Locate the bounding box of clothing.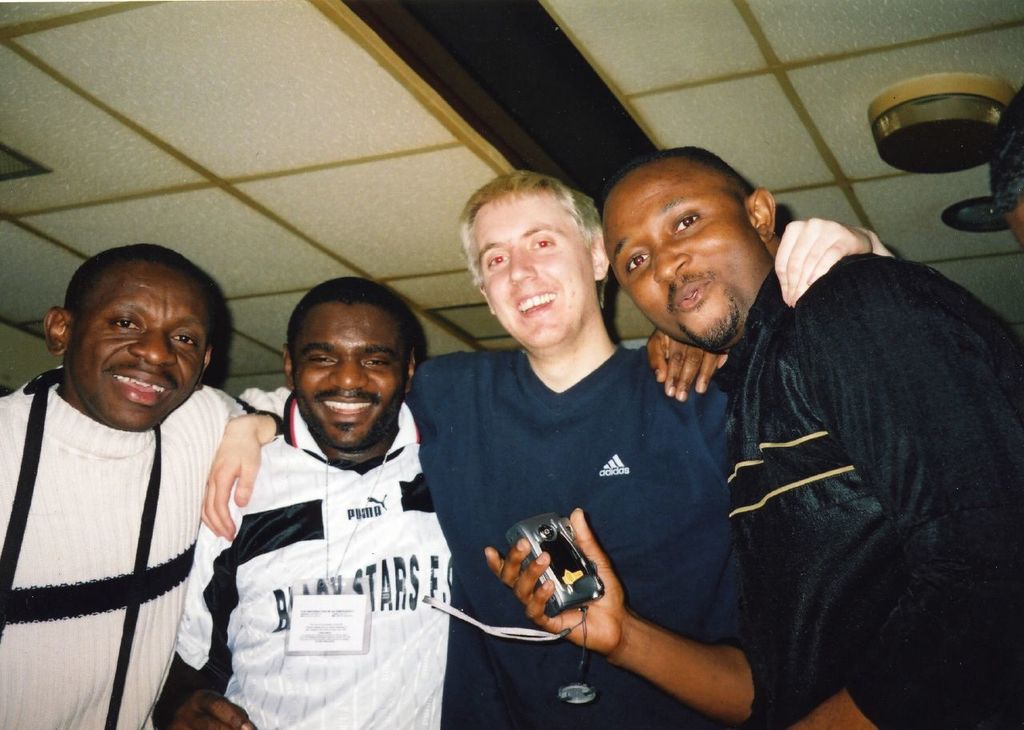
Bounding box: bbox(713, 250, 1023, 729).
